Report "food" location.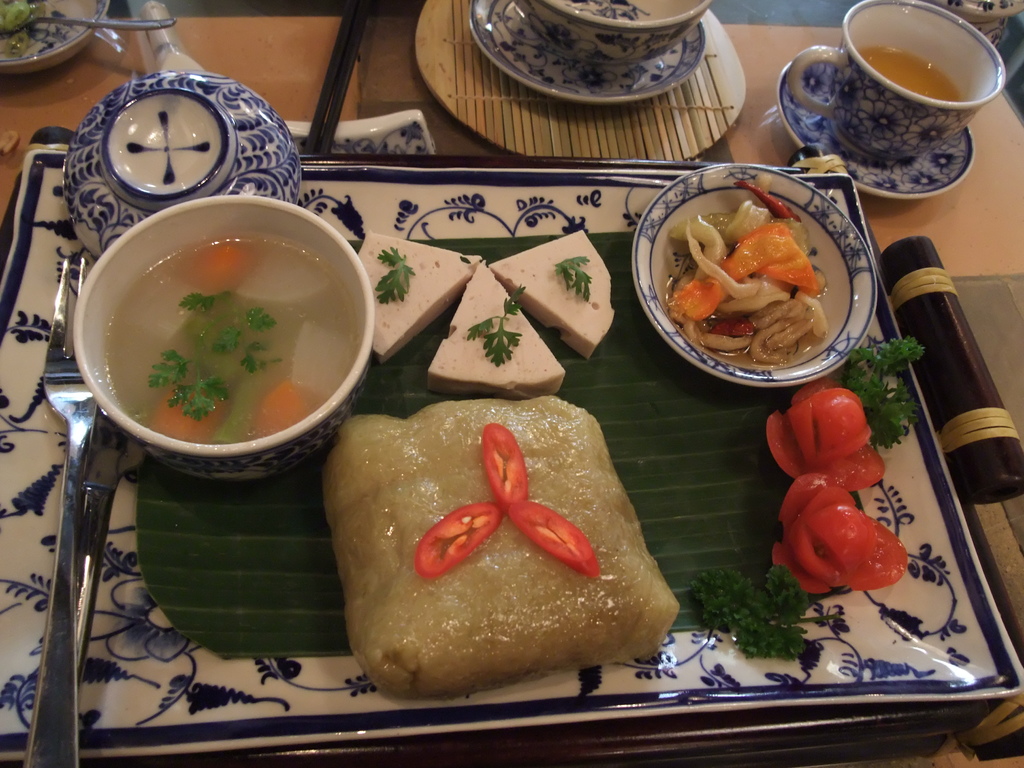
Report: left=318, top=388, right=684, bottom=696.
